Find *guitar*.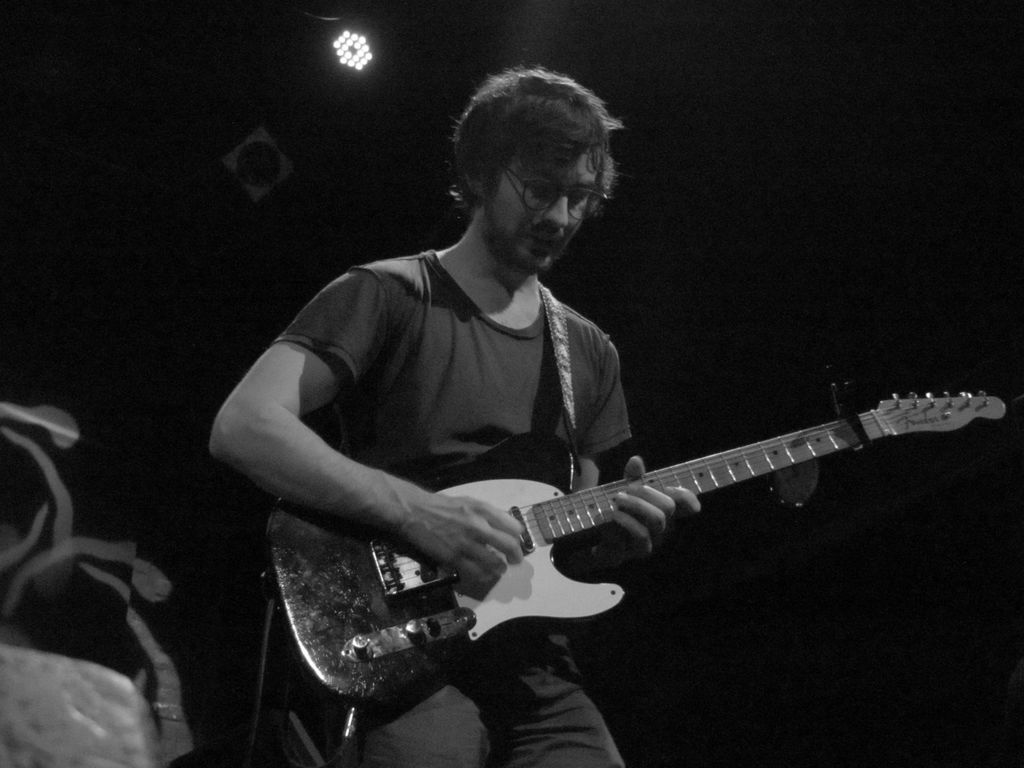
245,363,1023,705.
